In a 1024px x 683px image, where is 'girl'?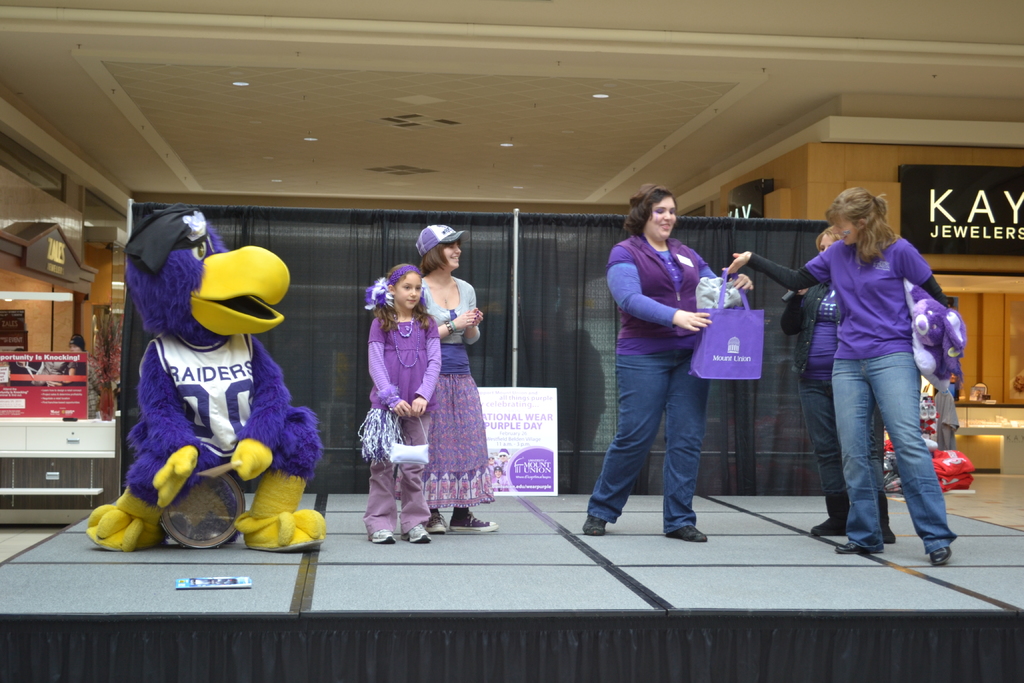
left=719, top=189, right=956, bottom=566.
